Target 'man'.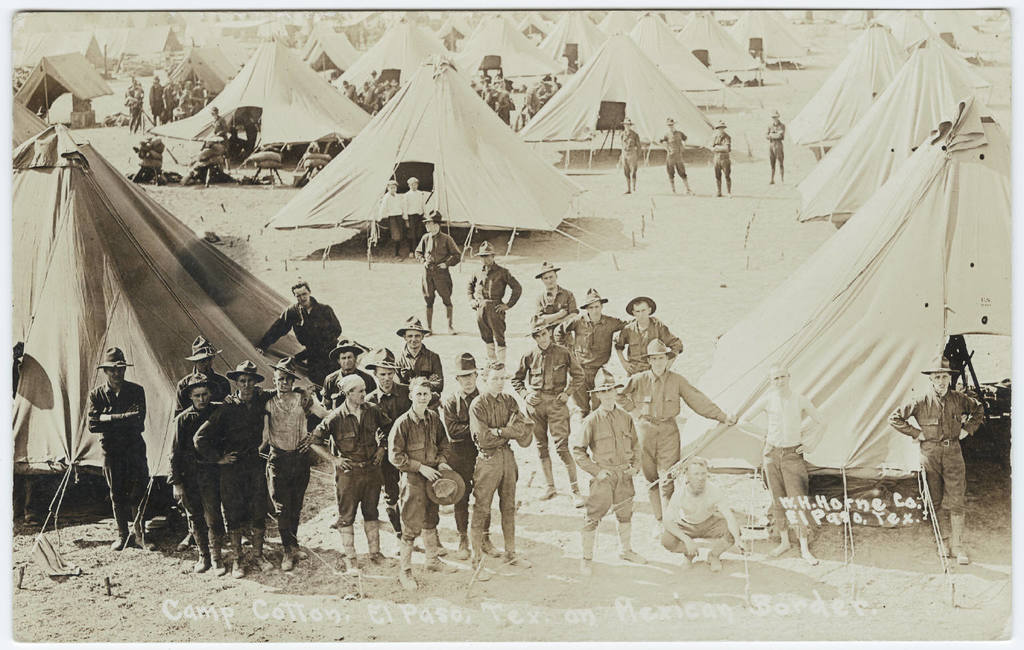
Target region: (465,241,523,377).
